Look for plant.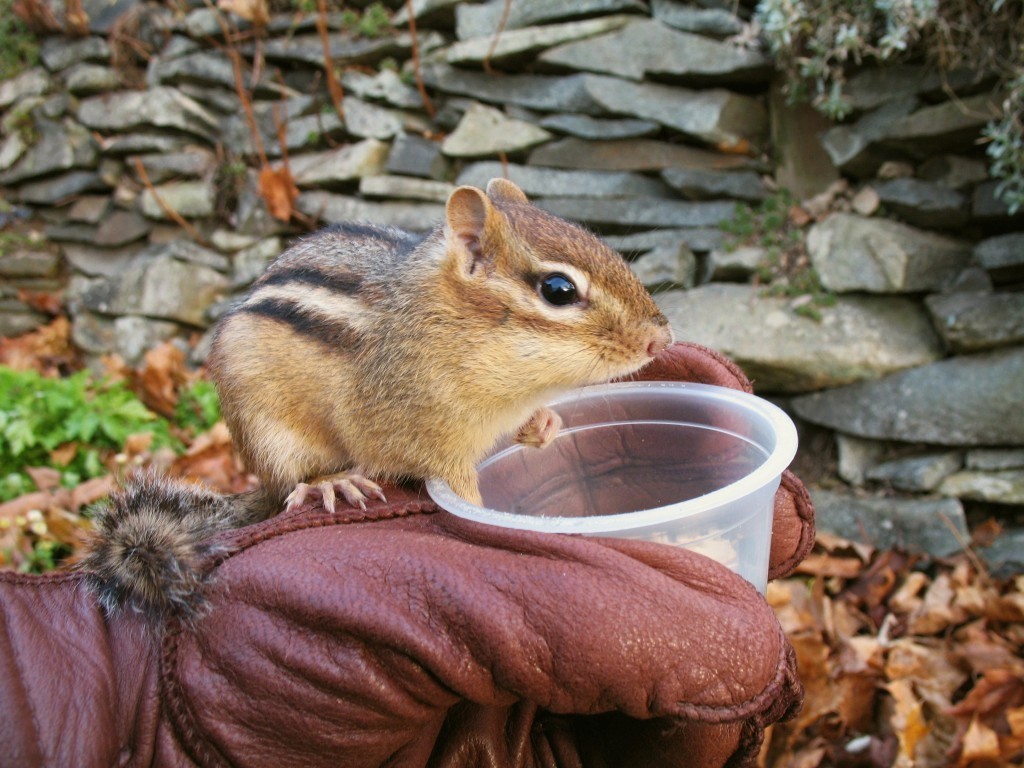
Found: <bbox>180, 382, 218, 431</bbox>.
